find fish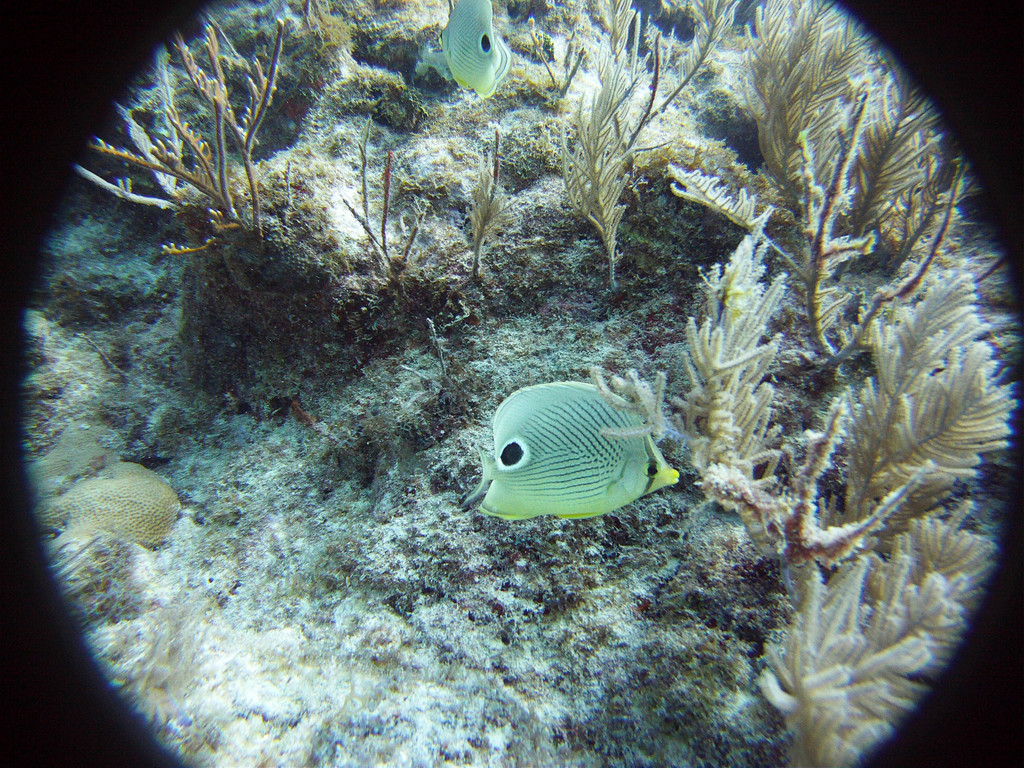
bbox=(42, 465, 184, 544)
